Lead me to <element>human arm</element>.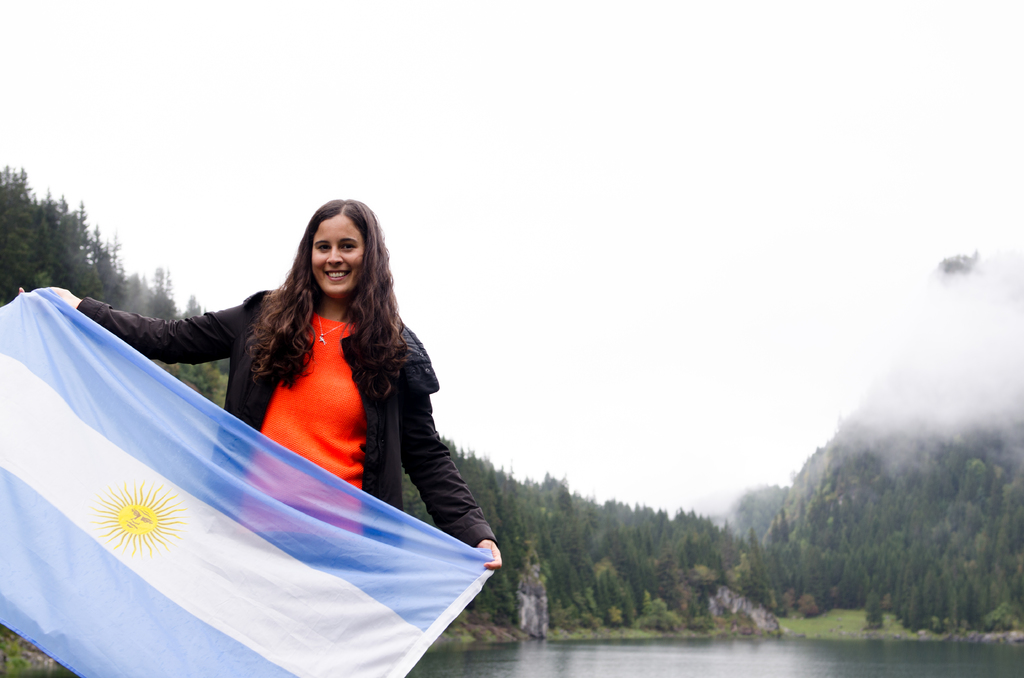
Lead to {"left": 16, "top": 288, "right": 269, "bottom": 363}.
